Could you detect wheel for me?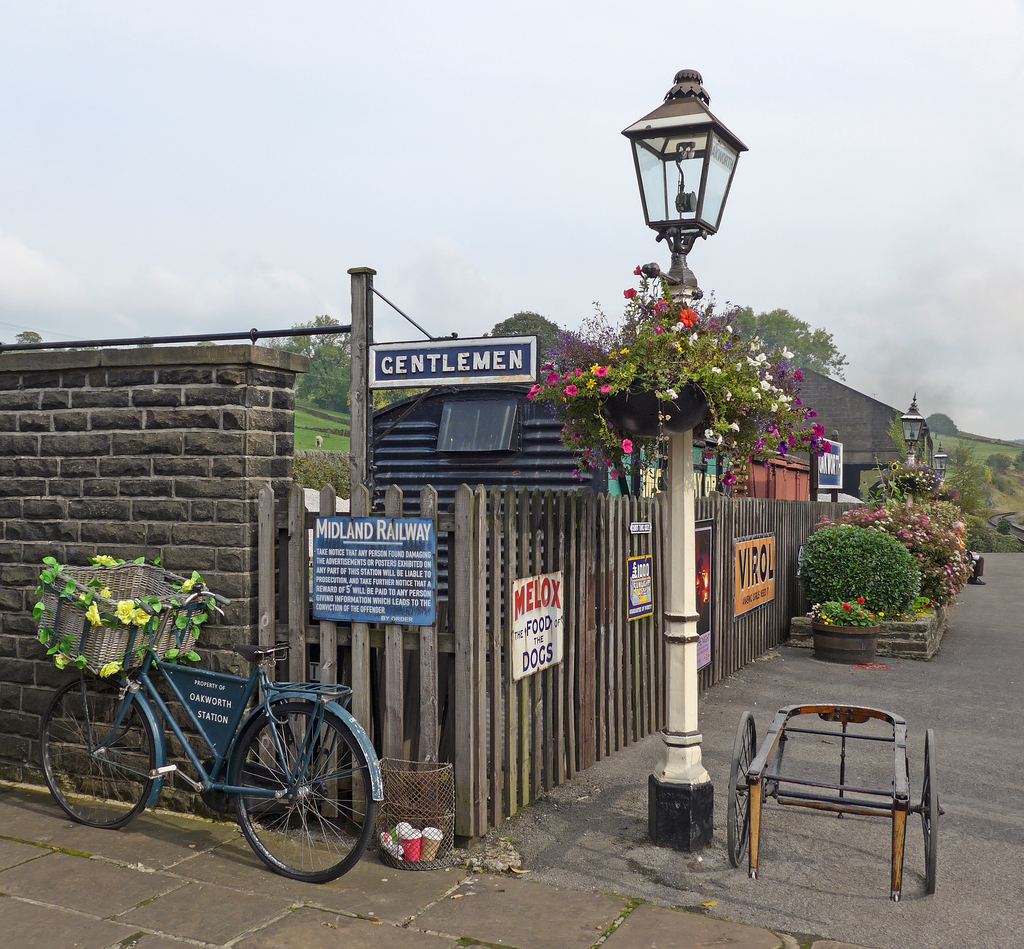
Detection result: [40,672,150,829].
